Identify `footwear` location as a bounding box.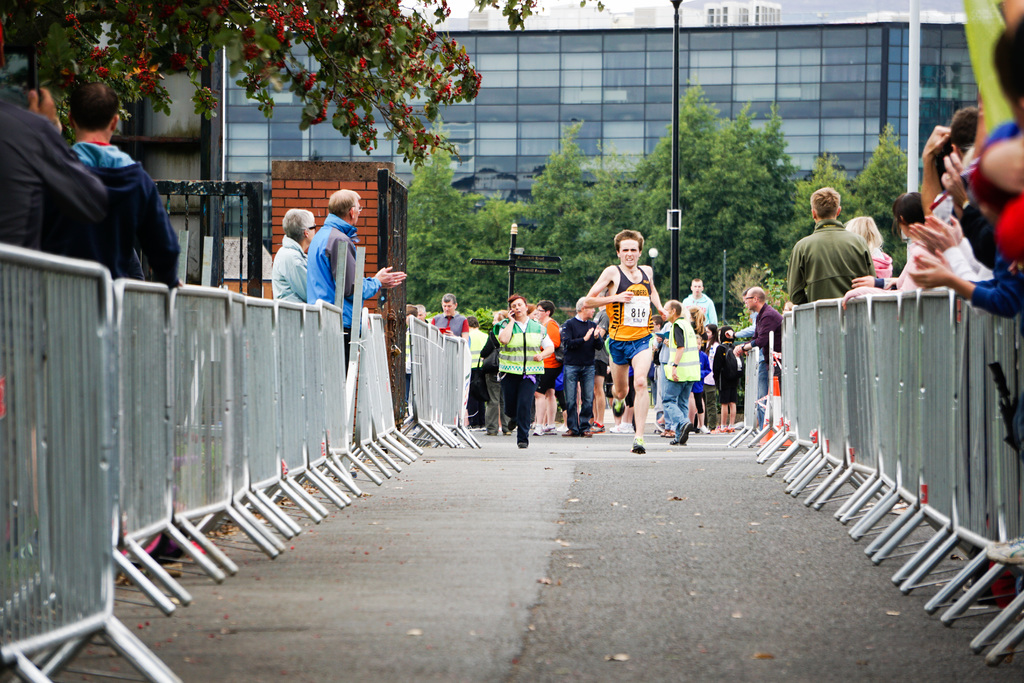
rect(620, 424, 627, 434).
